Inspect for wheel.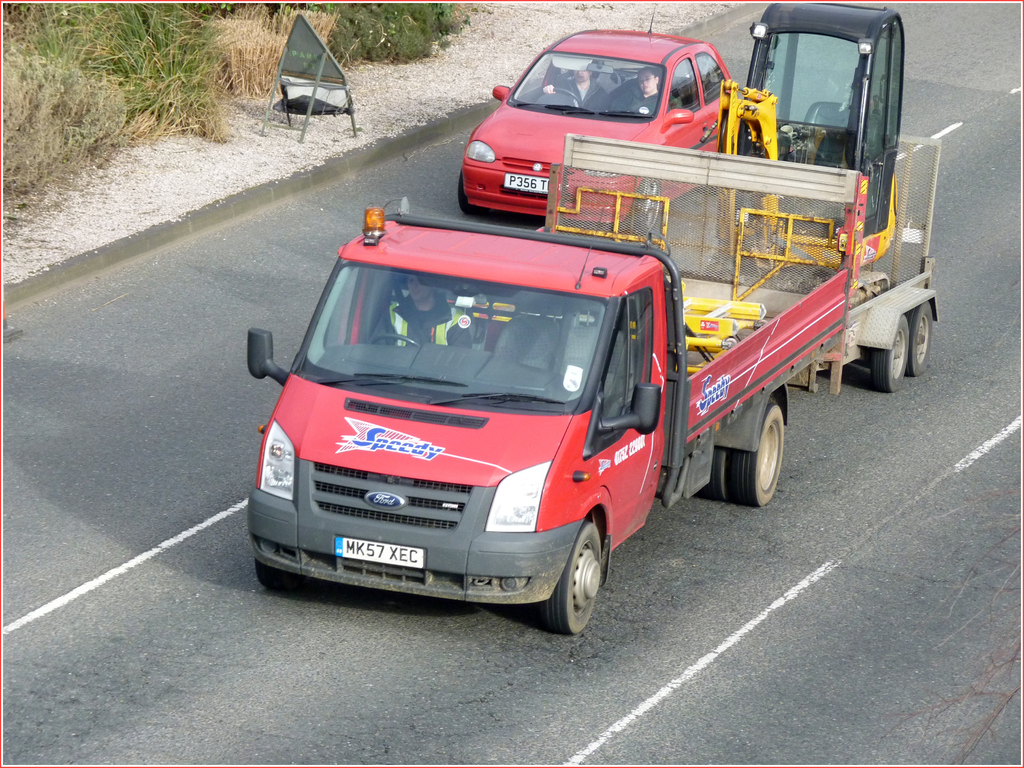
Inspection: (x1=868, y1=315, x2=908, y2=390).
